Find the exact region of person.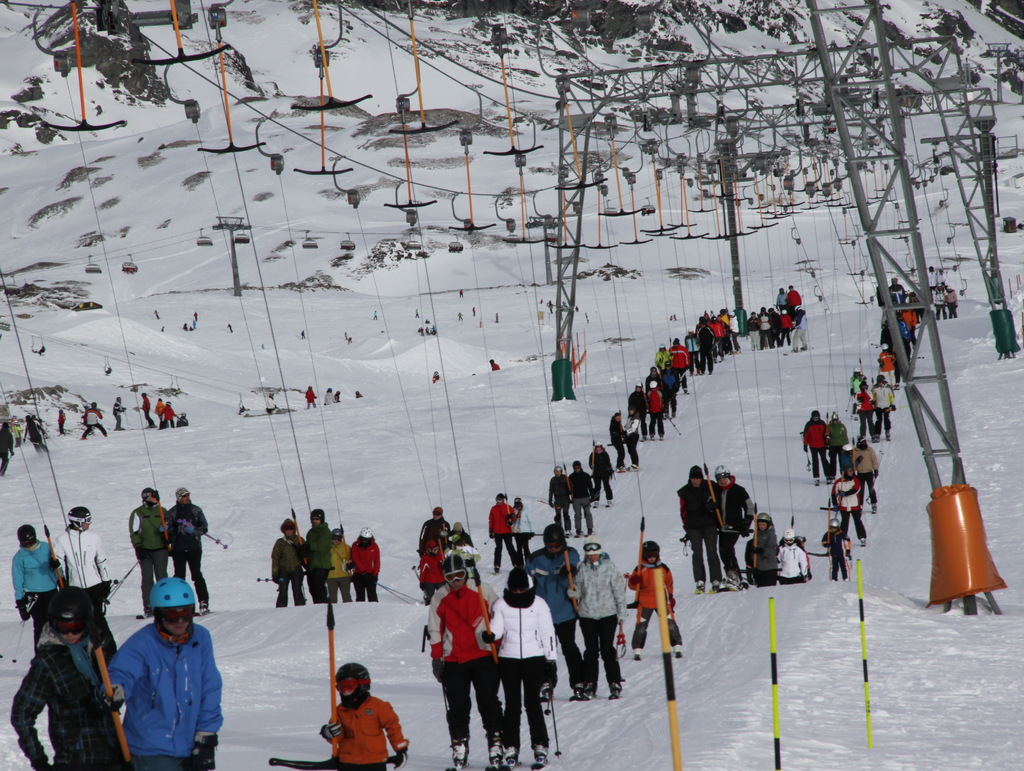
Exact region: bbox=(479, 564, 557, 770).
